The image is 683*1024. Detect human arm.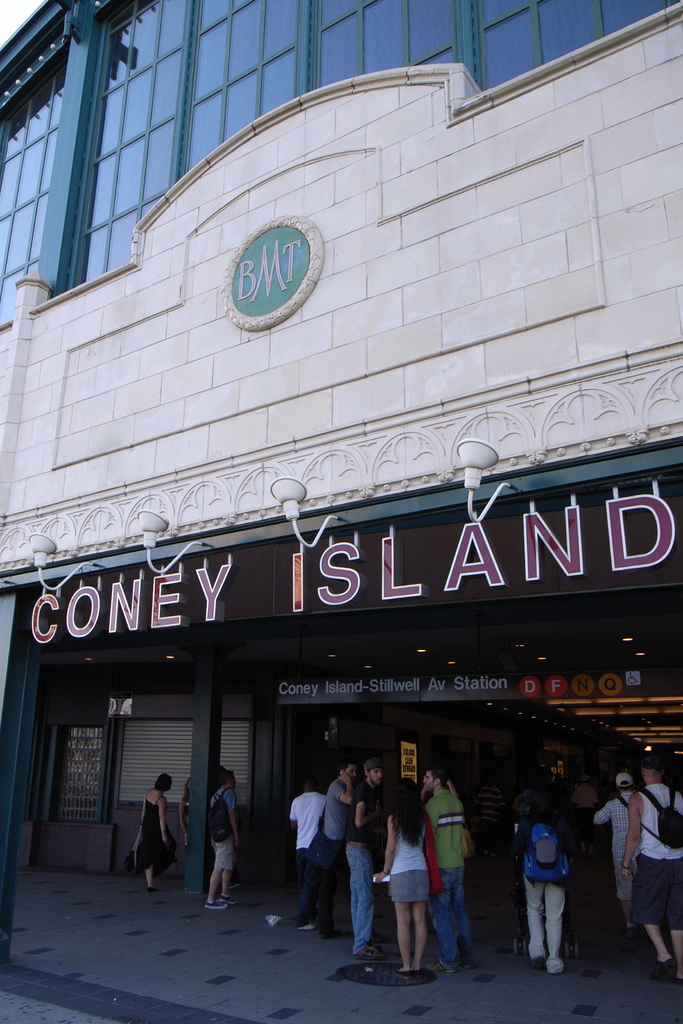
Detection: bbox(350, 777, 377, 833).
